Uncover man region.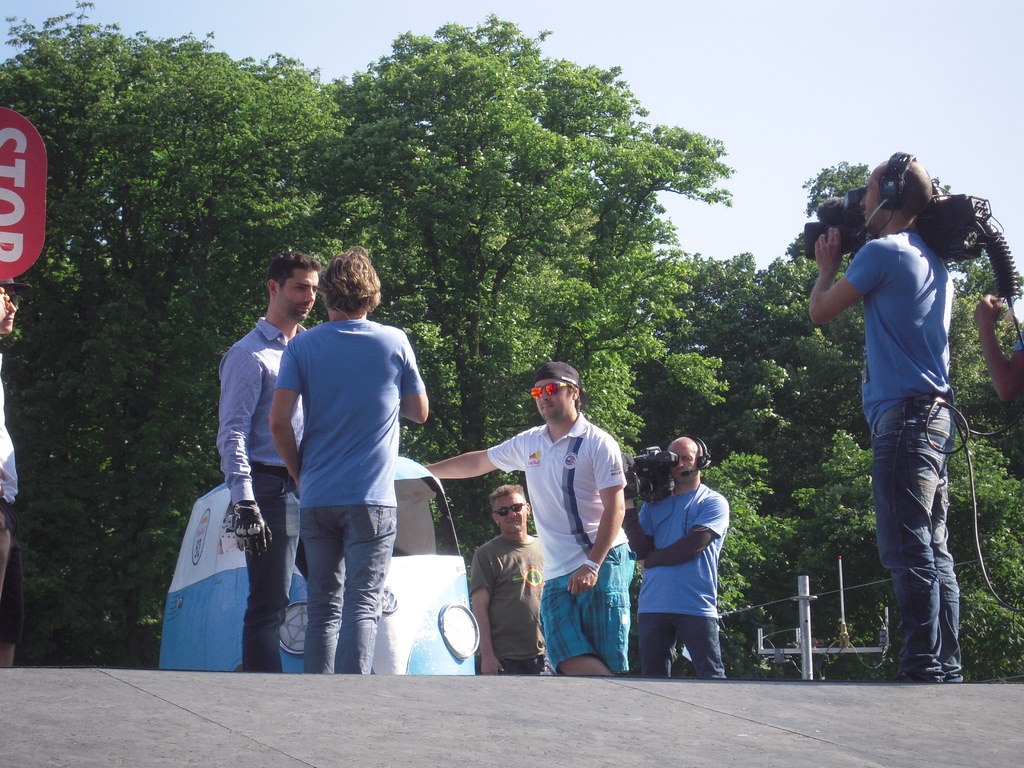
Uncovered: bbox=(0, 276, 22, 635).
